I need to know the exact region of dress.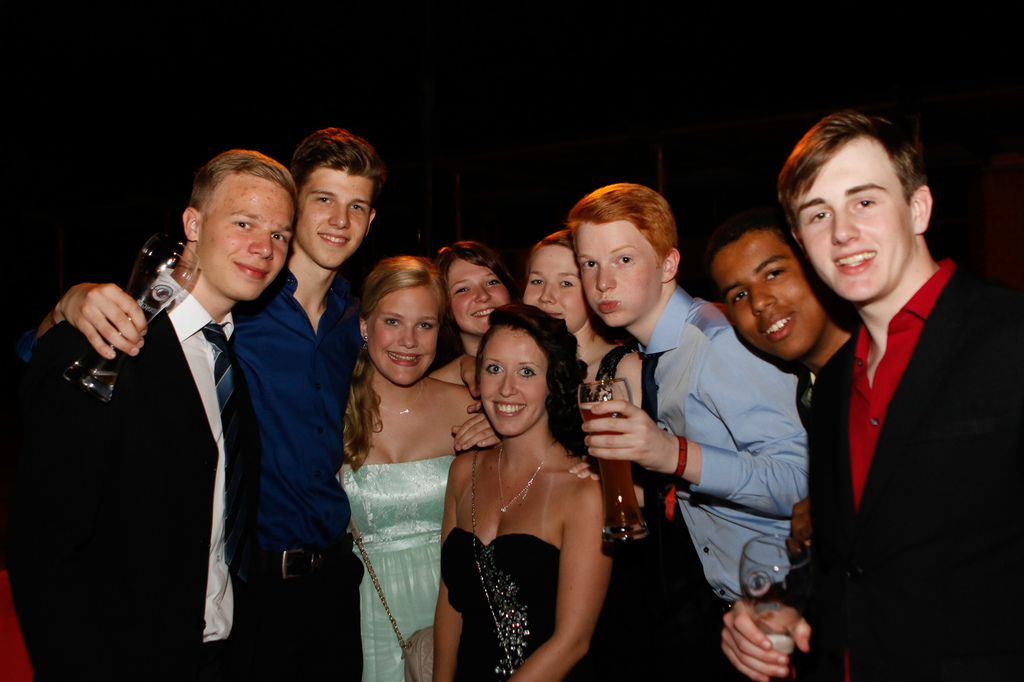
Region: x1=598, y1=345, x2=724, y2=681.
